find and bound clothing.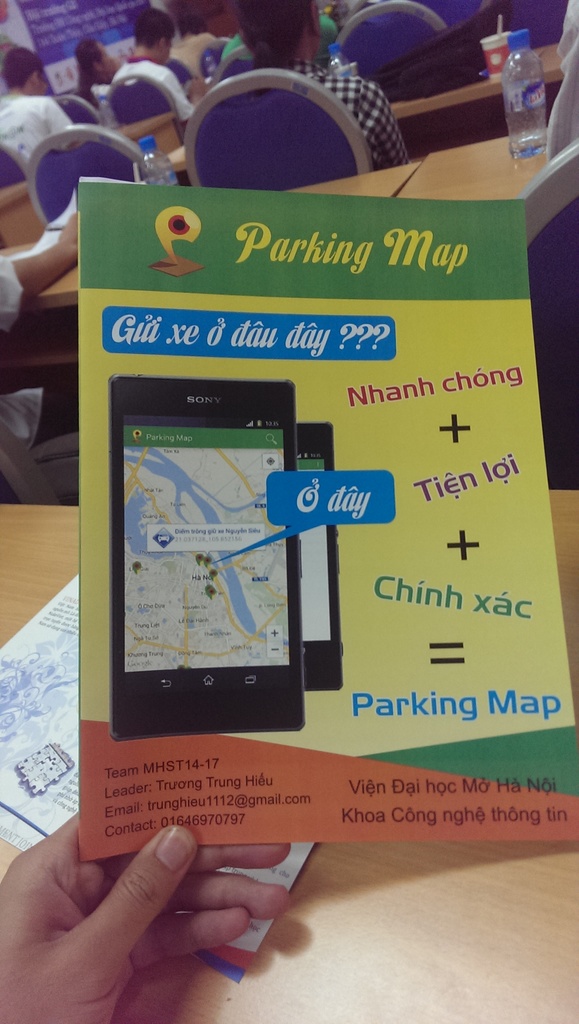
Bound: (291, 64, 418, 173).
